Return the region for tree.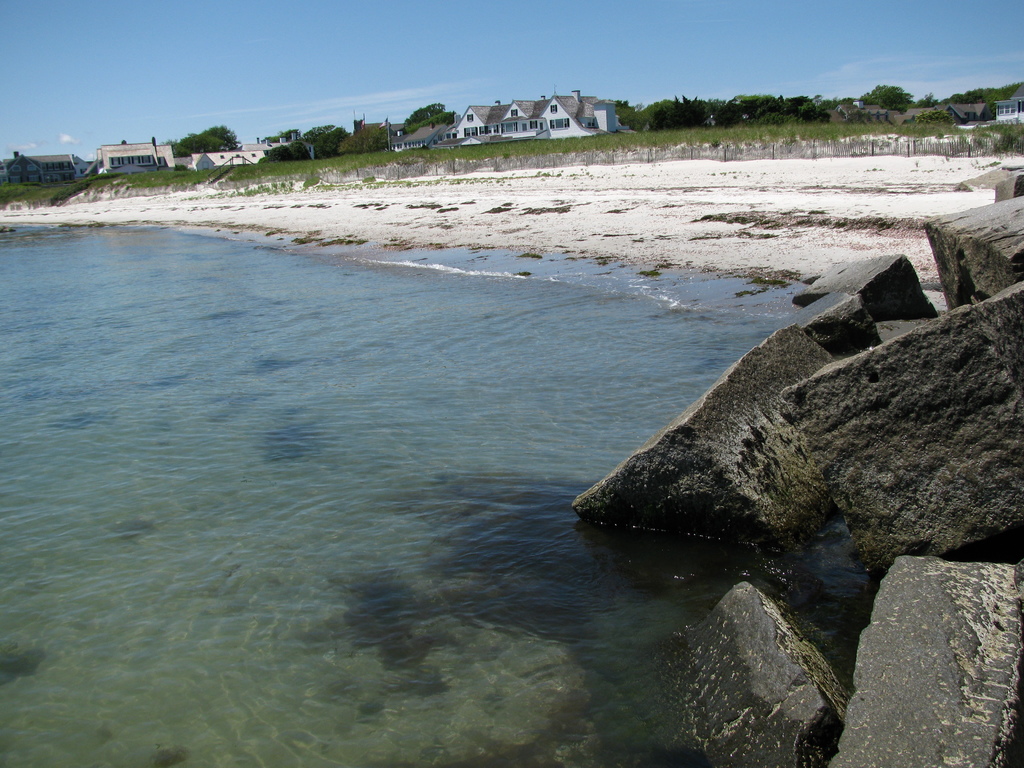
[311,124,352,156].
